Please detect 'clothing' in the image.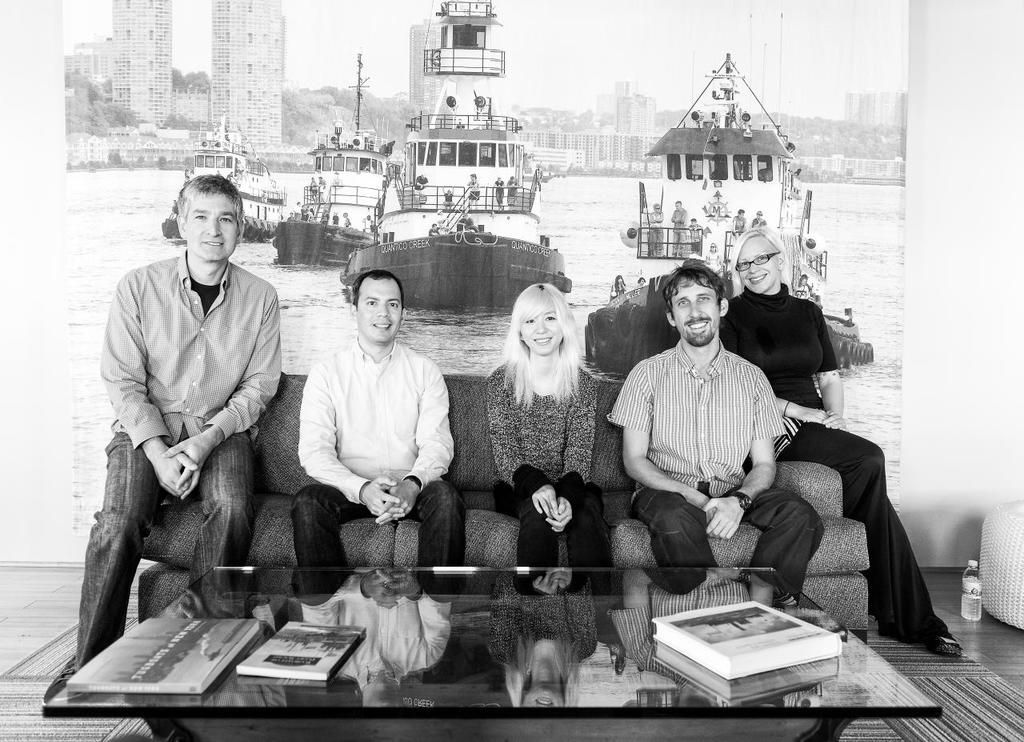
detection(485, 364, 612, 566).
